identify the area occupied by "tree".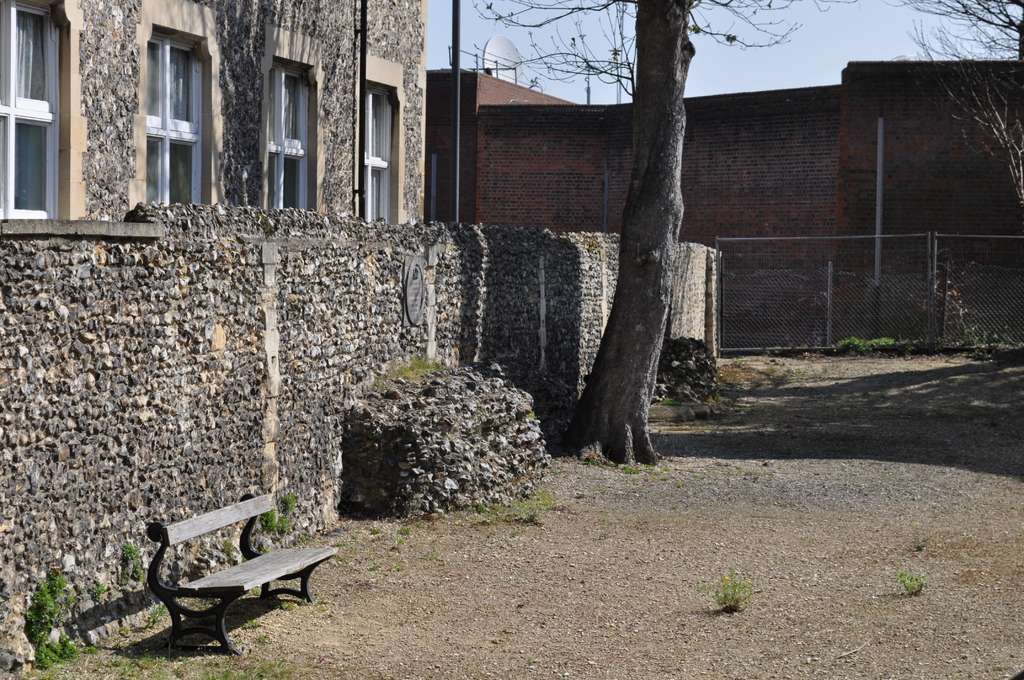
Area: crop(895, 0, 1023, 214).
